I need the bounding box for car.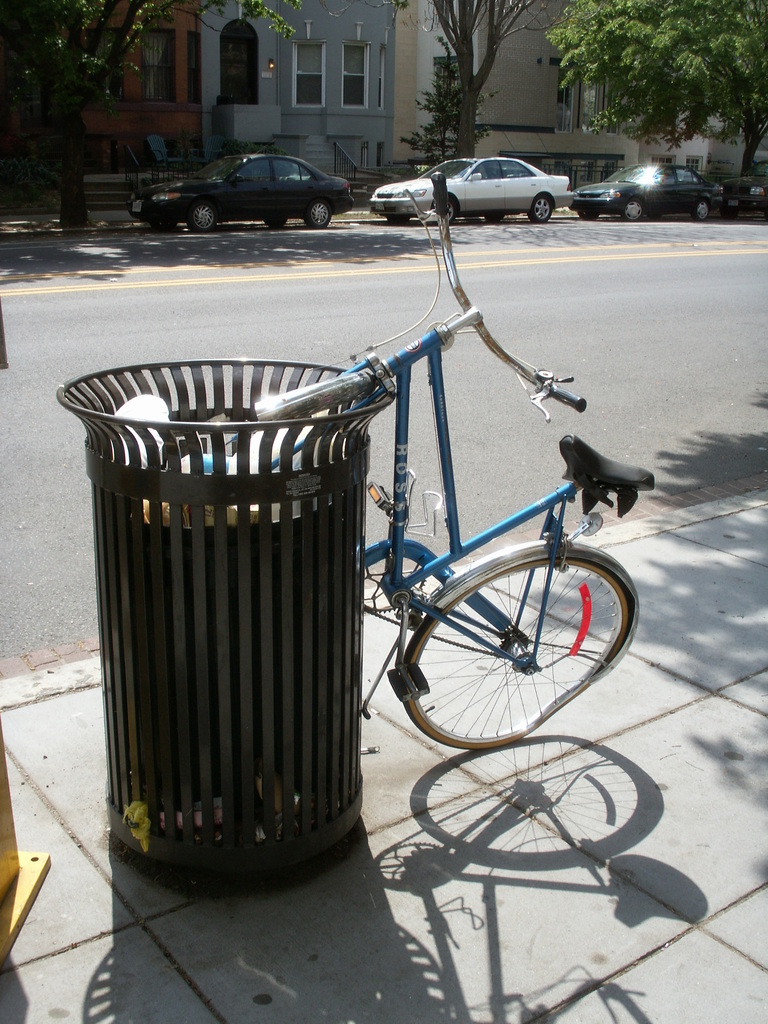
Here it is: (left=367, top=159, right=581, bottom=225).
